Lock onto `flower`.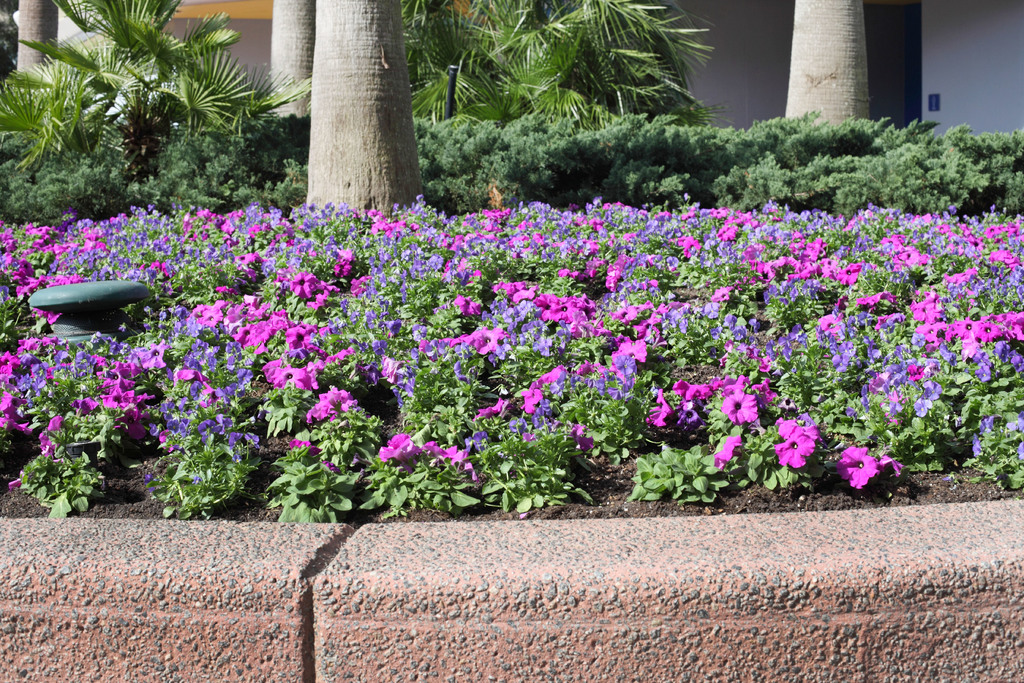
Locked: left=777, top=425, right=815, bottom=469.
